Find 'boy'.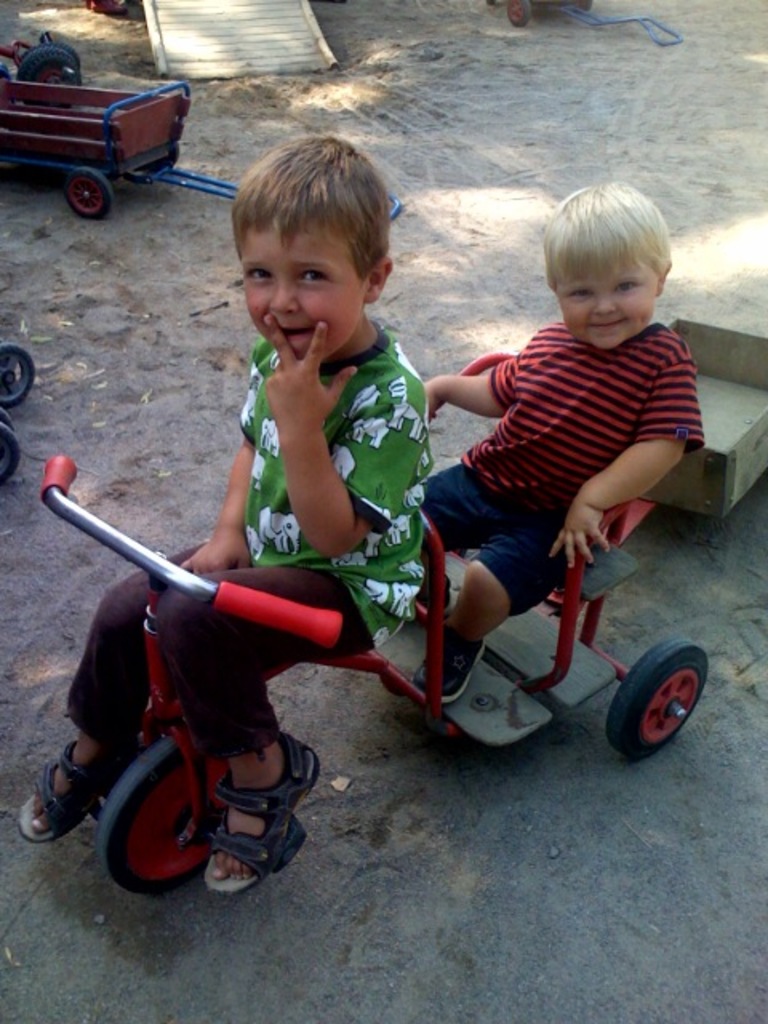
<bbox>11, 122, 437, 902</bbox>.
